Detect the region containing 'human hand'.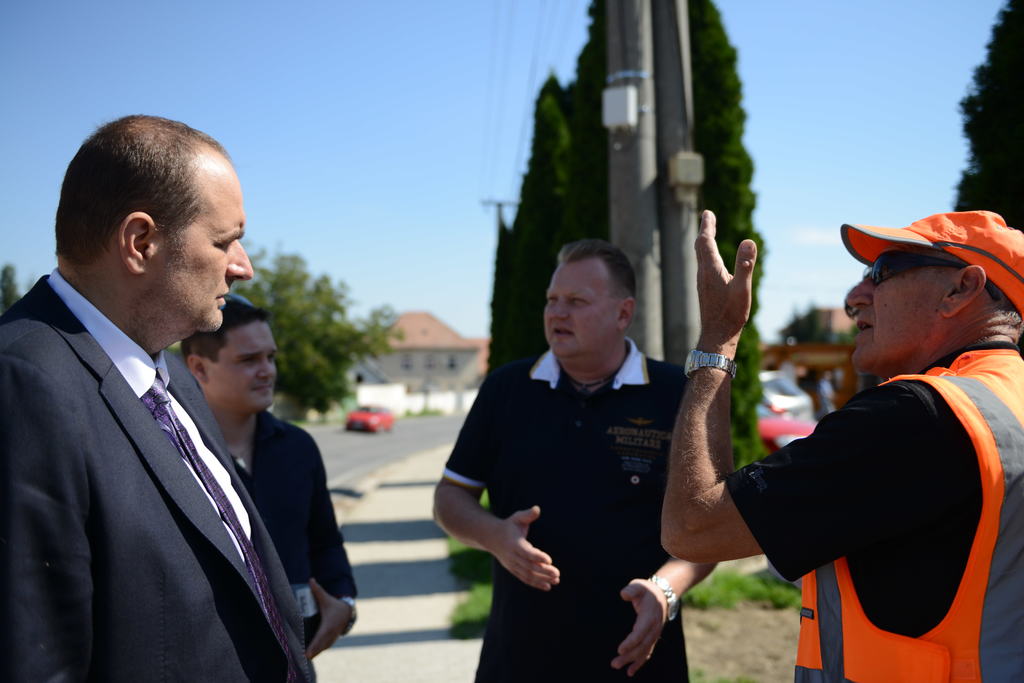
left=499, top=506, right=559, bottom=591.
